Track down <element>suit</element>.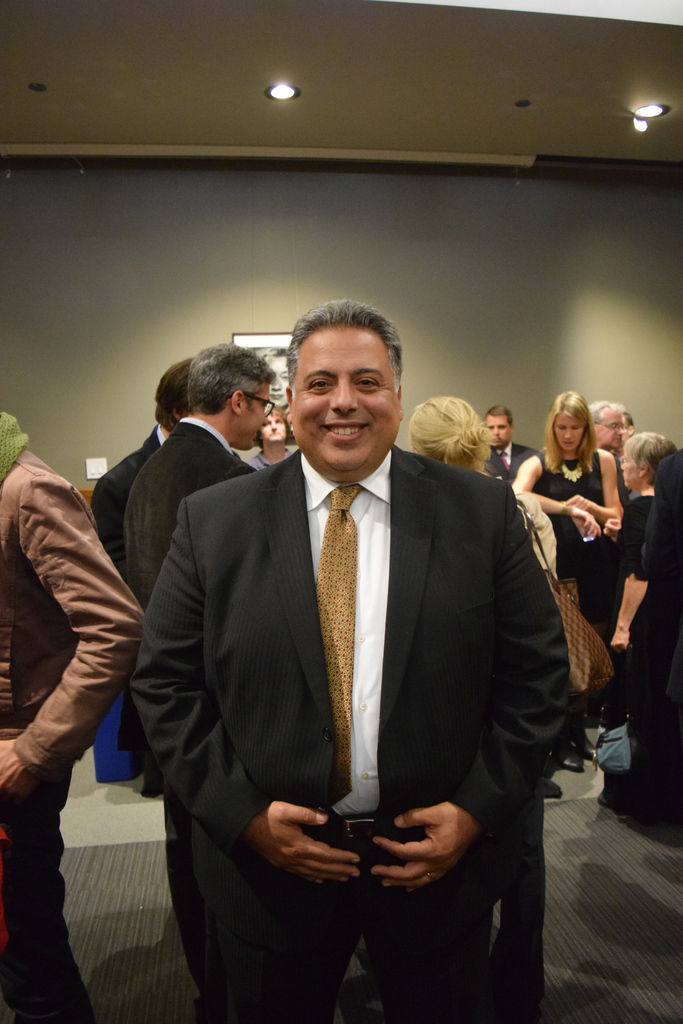
Tracked to locate(618, 456, 632, 515).
